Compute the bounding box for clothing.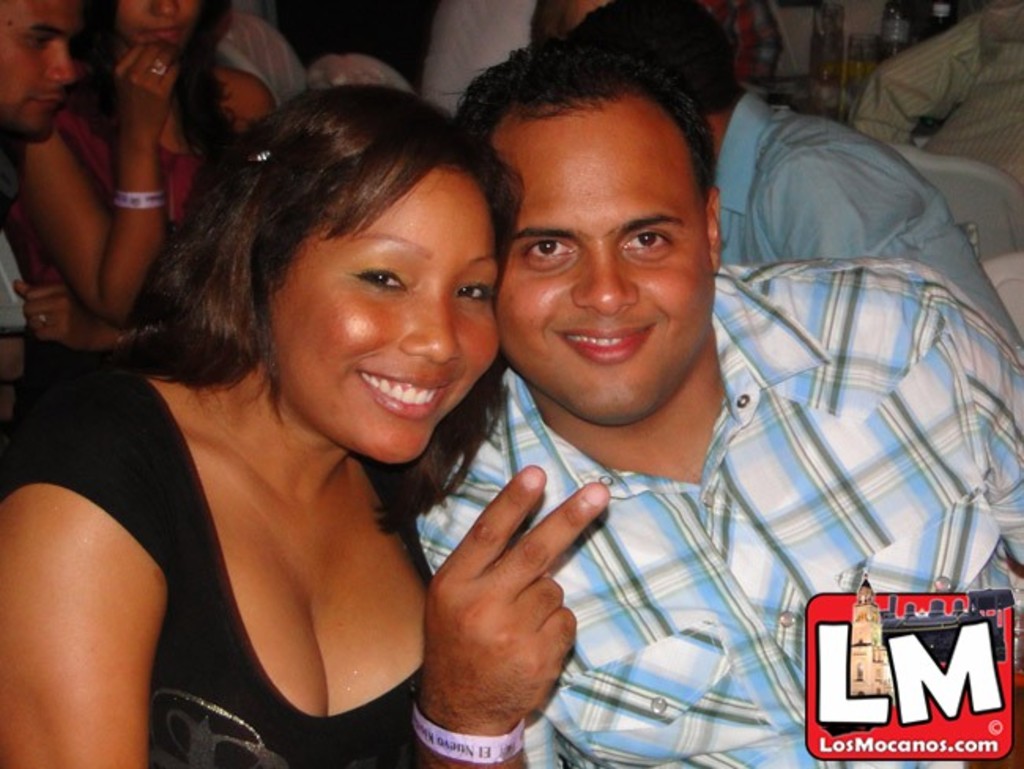
l=417, t=0, r=534, b=124.
